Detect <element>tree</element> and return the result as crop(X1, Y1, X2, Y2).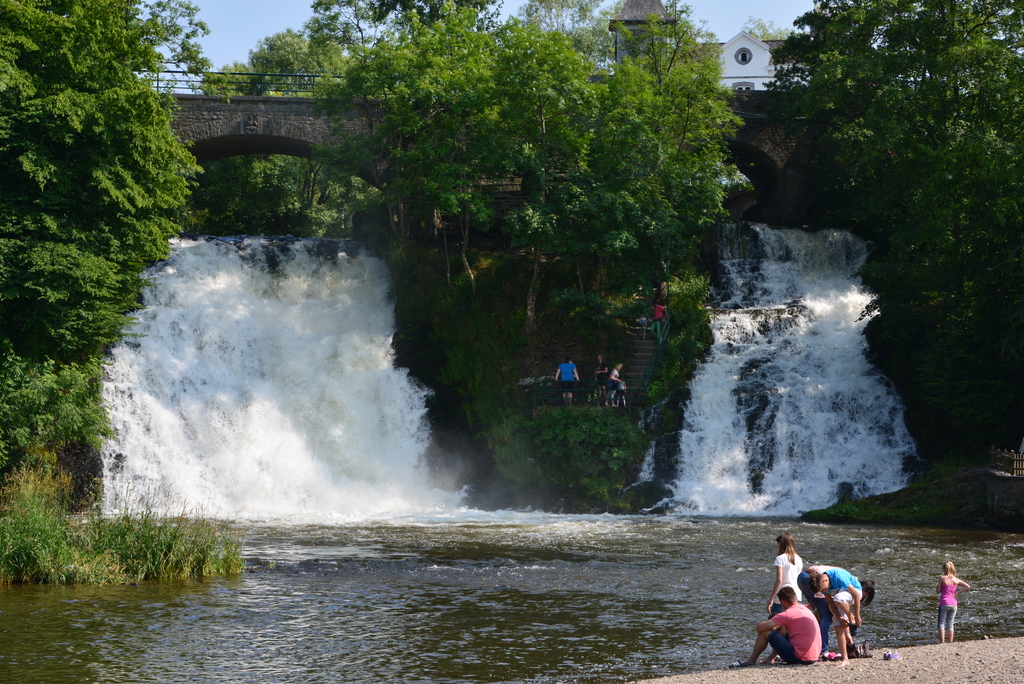
crop(310, 0, 743, 497).
